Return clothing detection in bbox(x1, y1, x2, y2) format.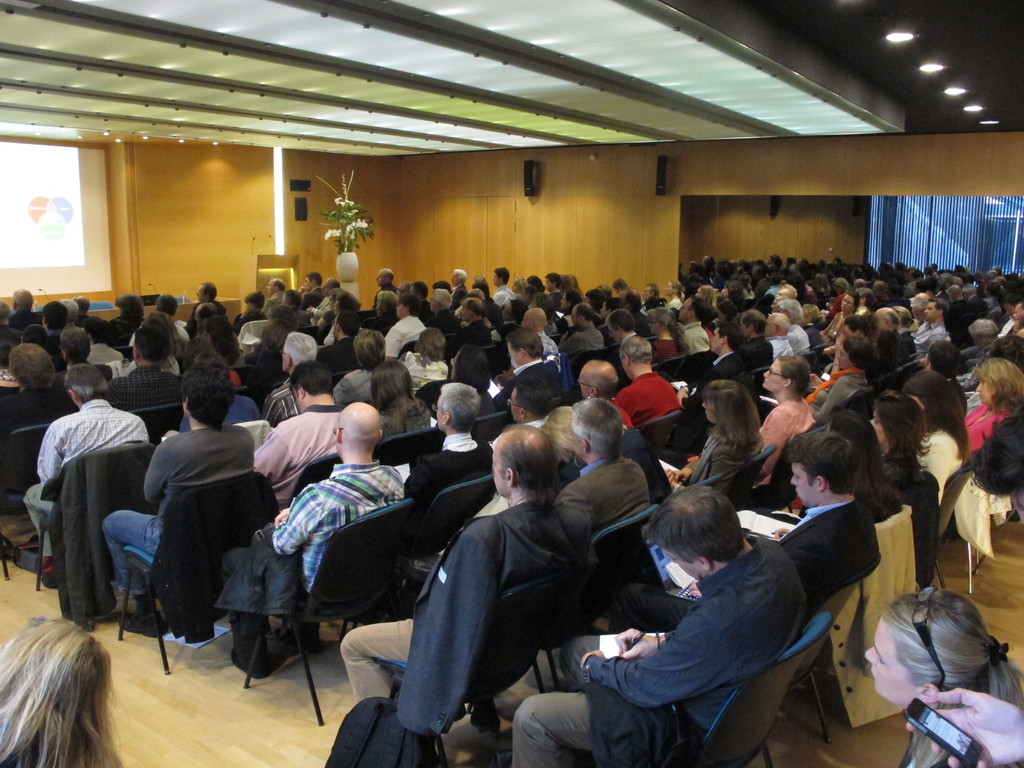
bbox(115, 311, 136, 328).
